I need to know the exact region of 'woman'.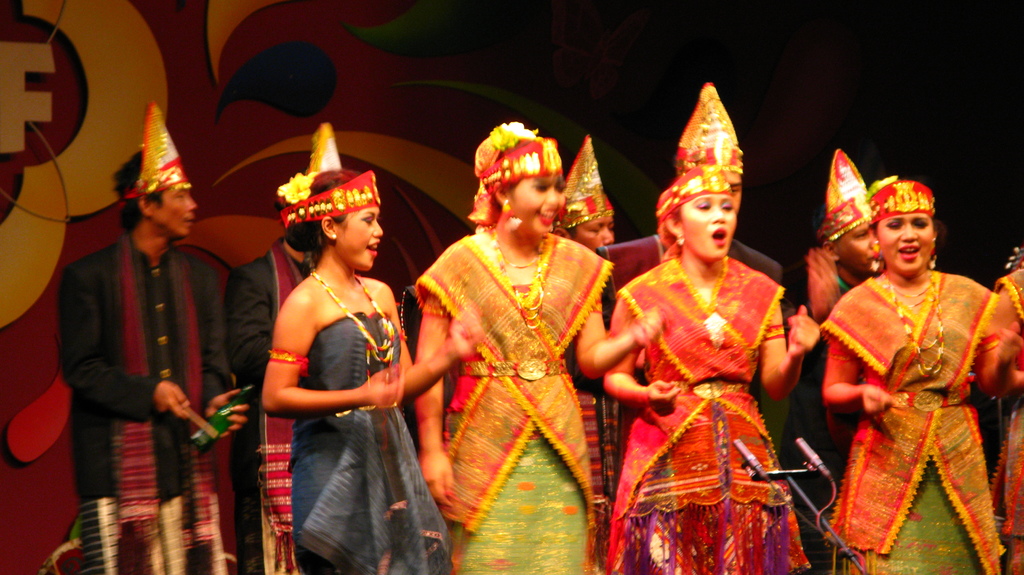
Region: region(600, 80, 823, 574).
